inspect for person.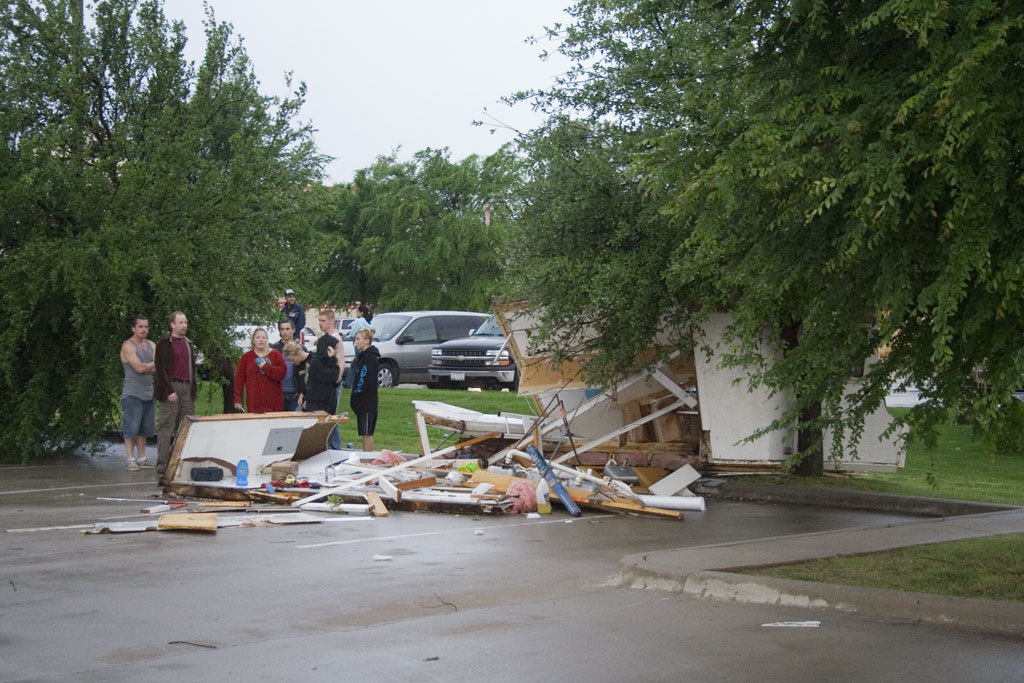
Inspection: (278,291,306,339).
